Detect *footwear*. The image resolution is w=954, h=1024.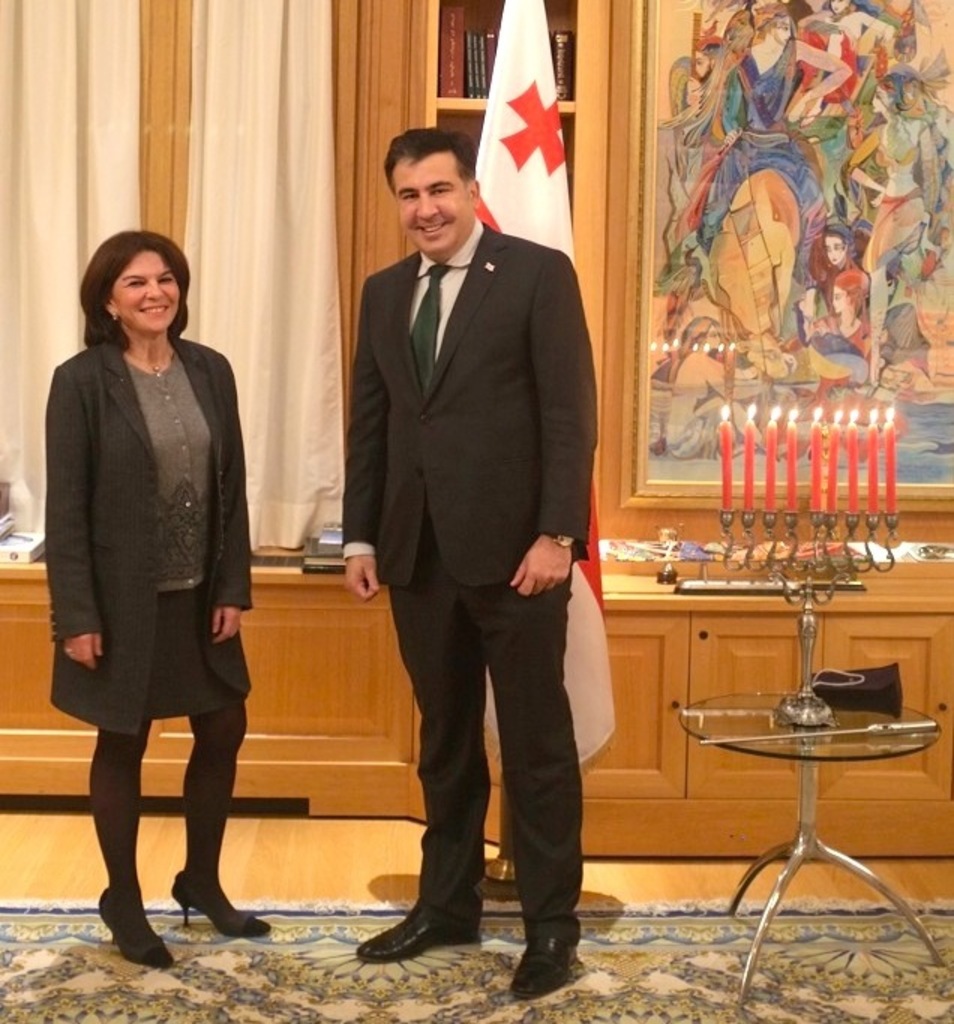
170 876 273 937.
